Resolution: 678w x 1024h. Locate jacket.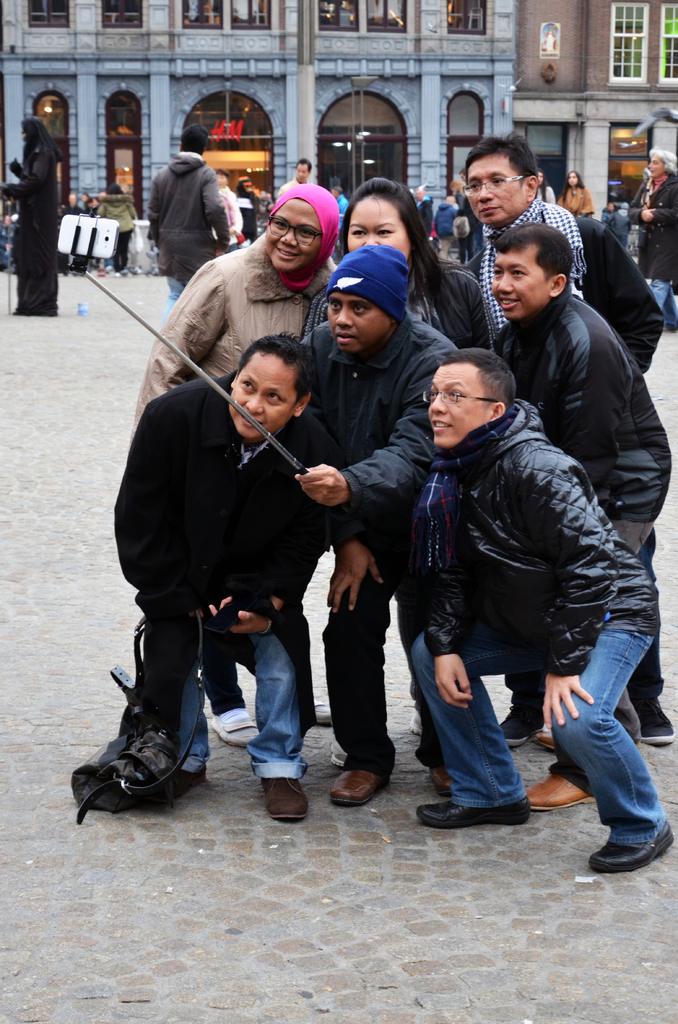
rect(128, 233, 335, 435).
